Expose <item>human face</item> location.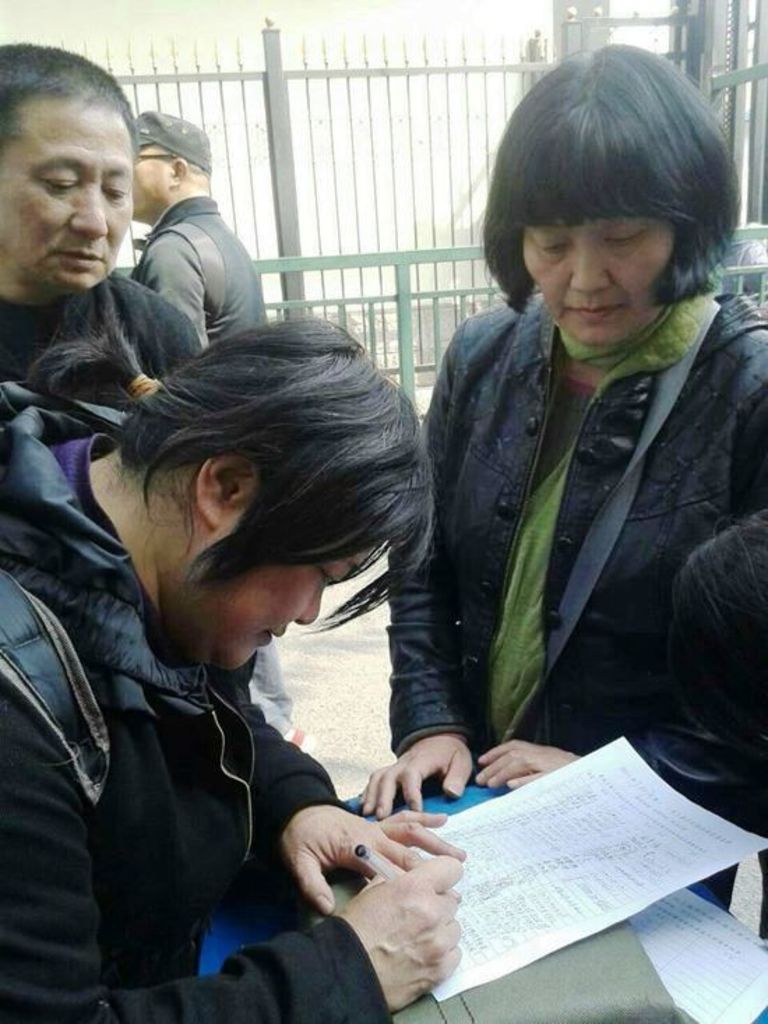
Exposed at <bbox>0, 96, 130, 298</bbox>.
